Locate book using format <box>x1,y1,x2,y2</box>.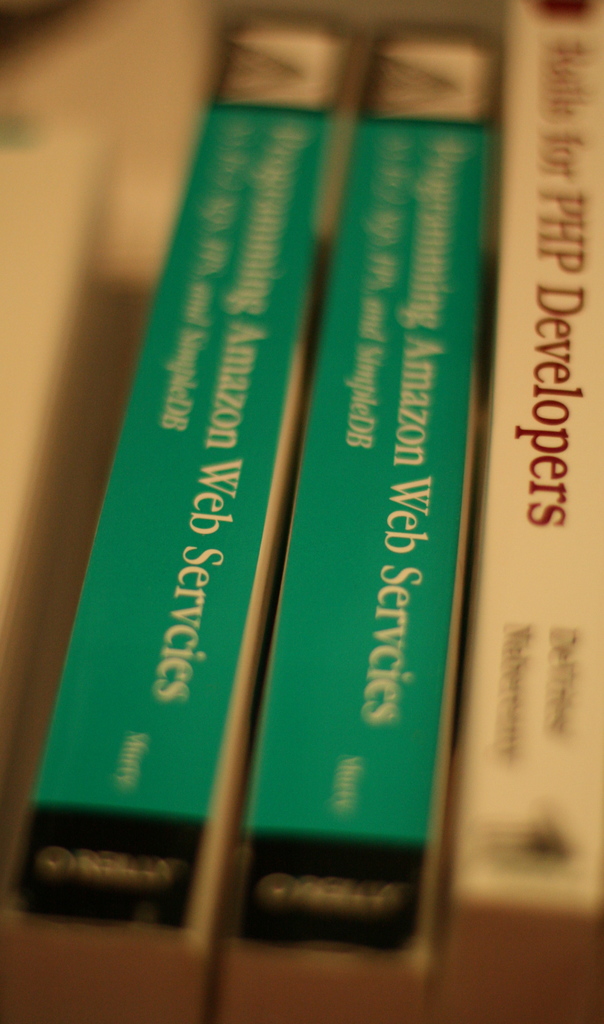
<box>208,28,502,1023</box>.
